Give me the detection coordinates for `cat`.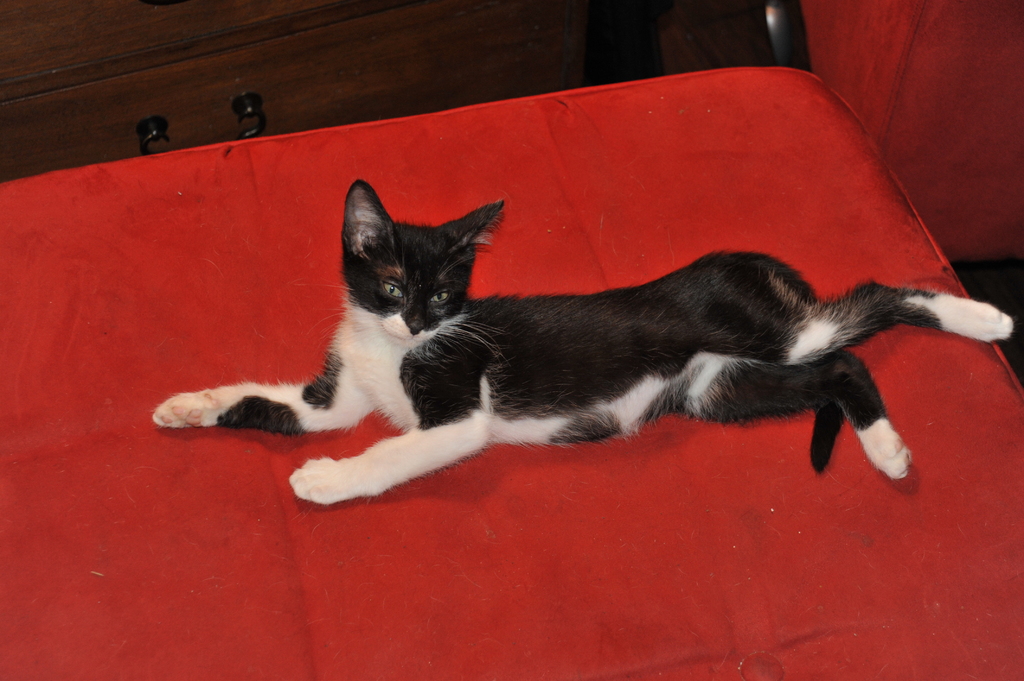
pyautogui.locateOnScreen(152, 178, 1014, 509).
